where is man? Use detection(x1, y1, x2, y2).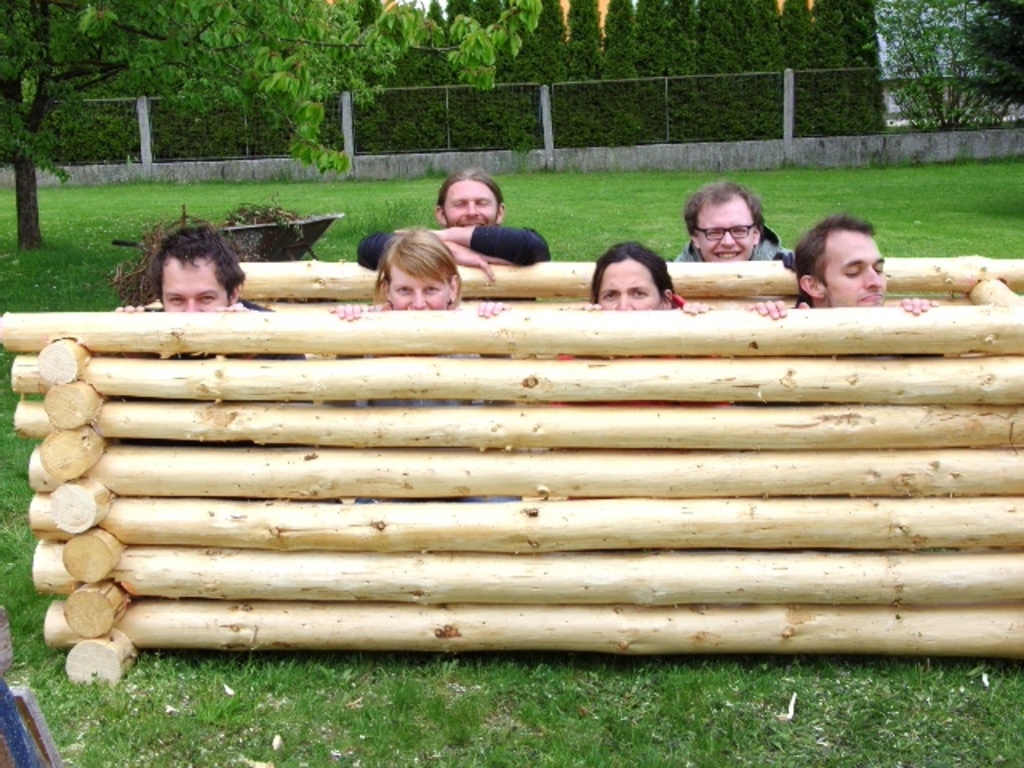
detection(746, 214, 942, 325).
